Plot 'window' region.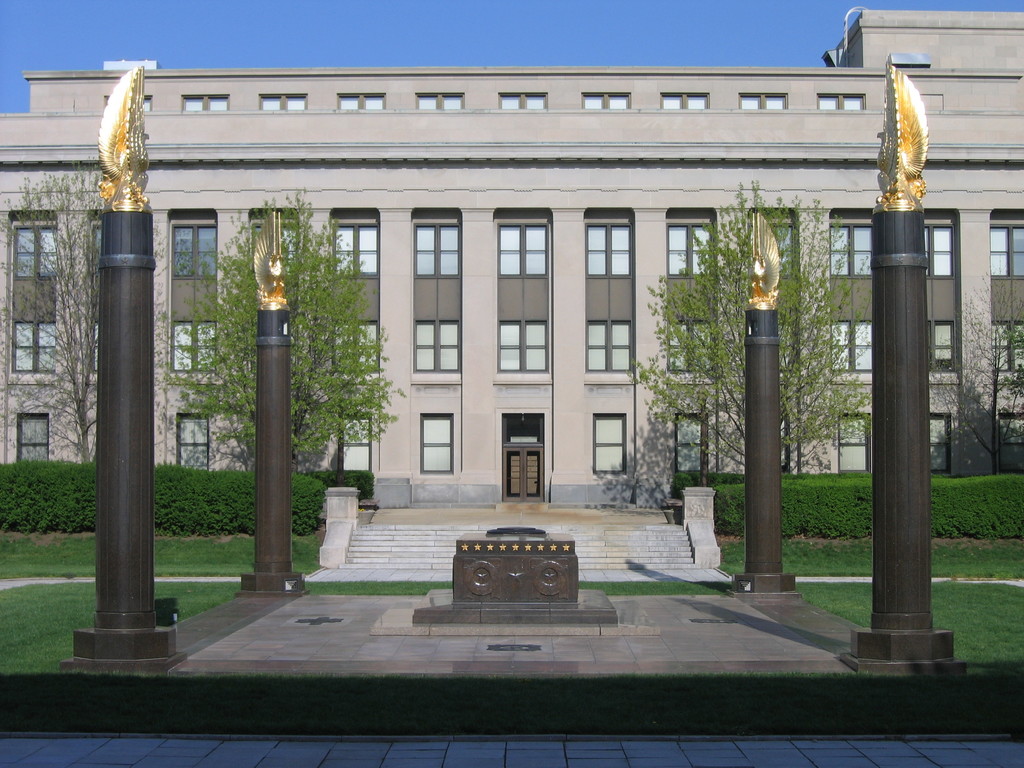
Plotted at box=[497, 95, 545, 108].
